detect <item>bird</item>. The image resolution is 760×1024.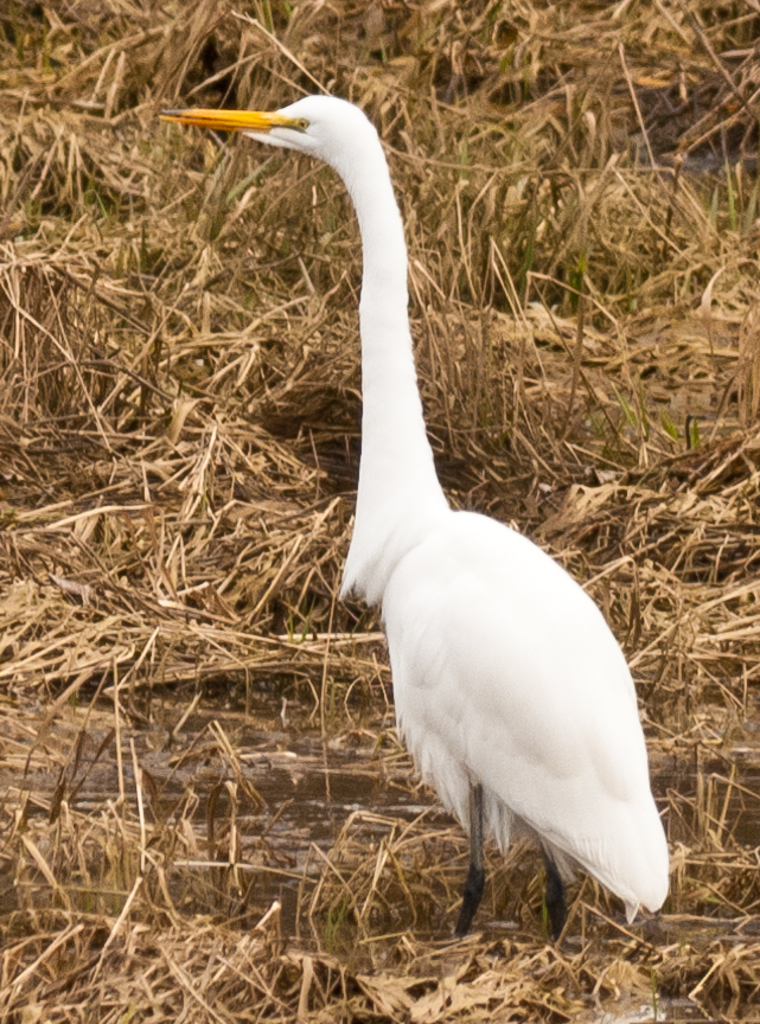
[x1=199, y1=128, x2=689, y2=953].
